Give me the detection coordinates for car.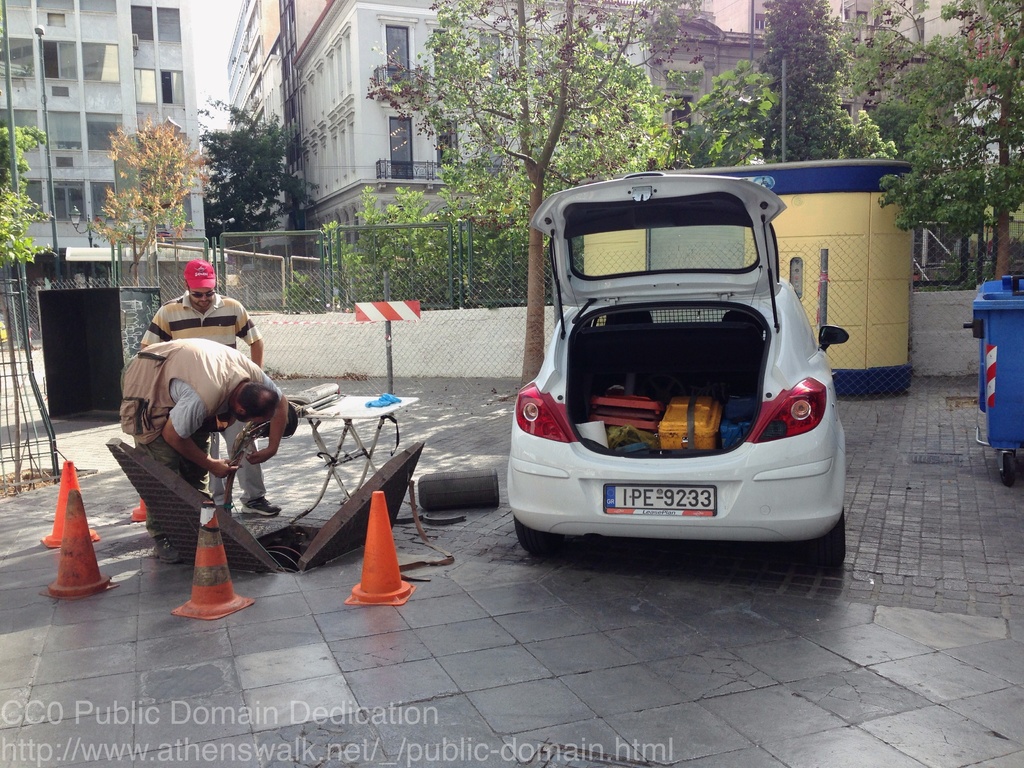
left=226, top=263, right=236, bottom=273.
